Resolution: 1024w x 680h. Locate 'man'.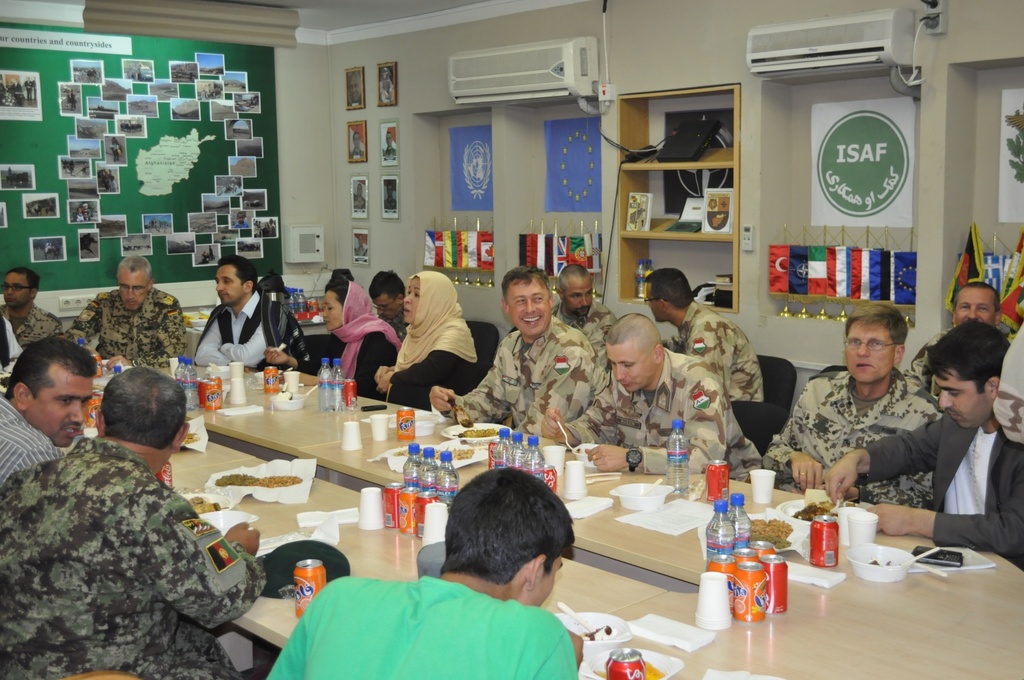
[531,323,758,468].
